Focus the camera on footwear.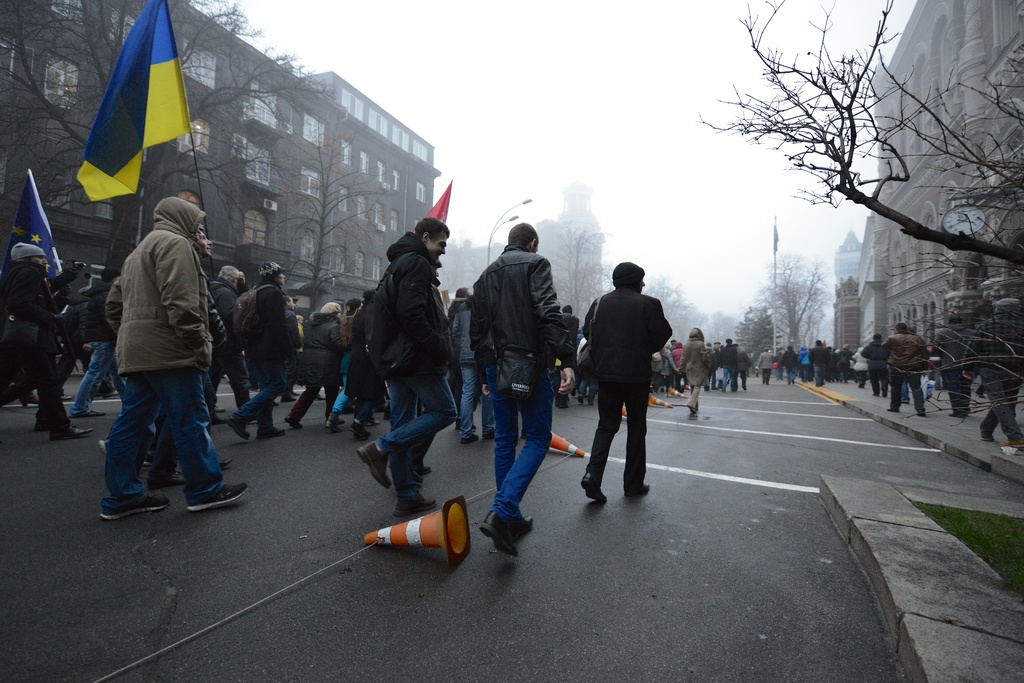
Focus region: (x1=51, y1=426, x2=93, y2=442).
